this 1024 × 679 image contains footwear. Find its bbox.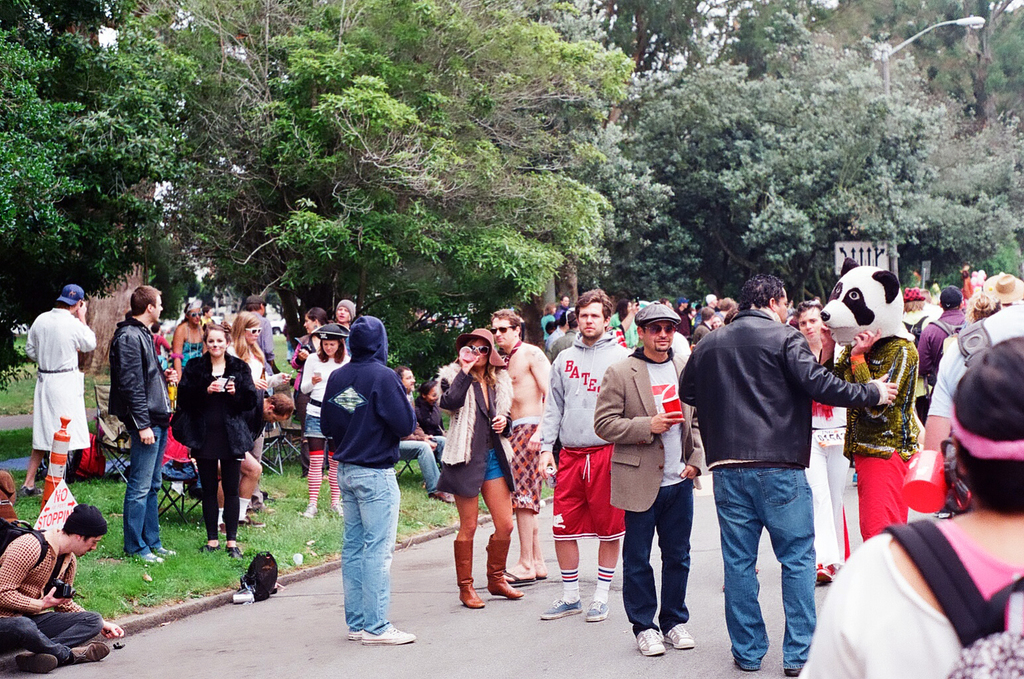
select_region(816, 562, 838, 586).
